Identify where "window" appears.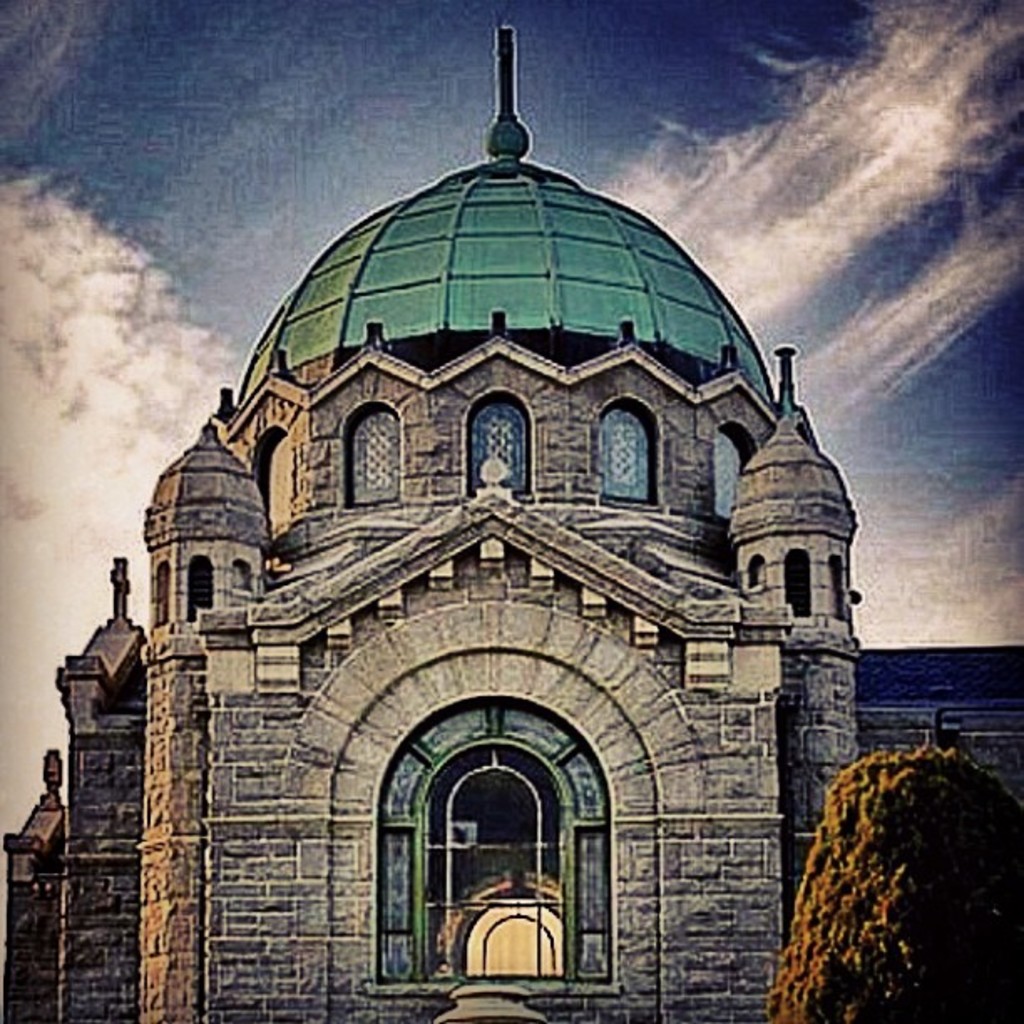
Appears at [left=597, top=413, right=646, bottom=504].
